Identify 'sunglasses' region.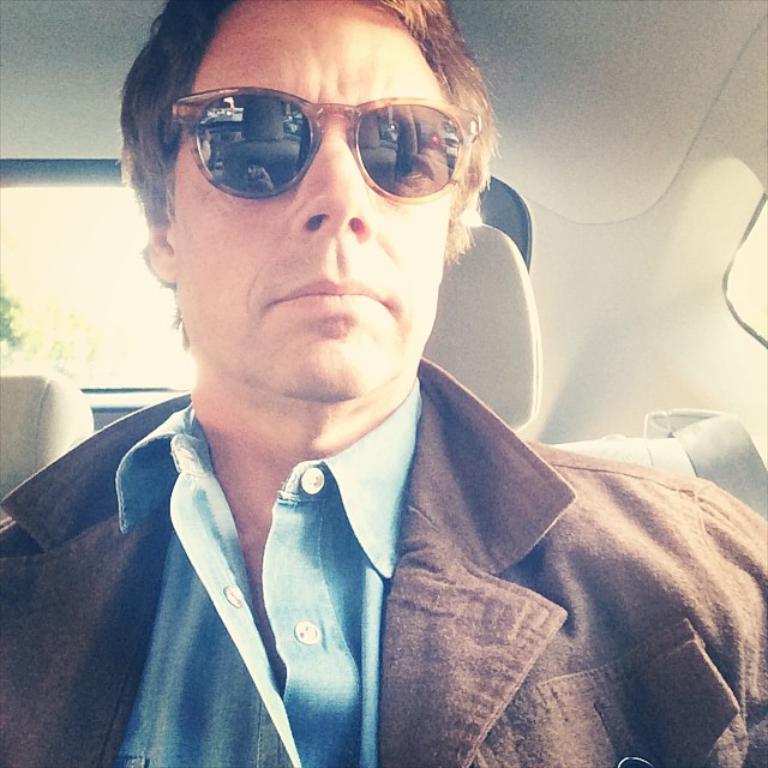
Region: locate(163, 88, 484, 210).
